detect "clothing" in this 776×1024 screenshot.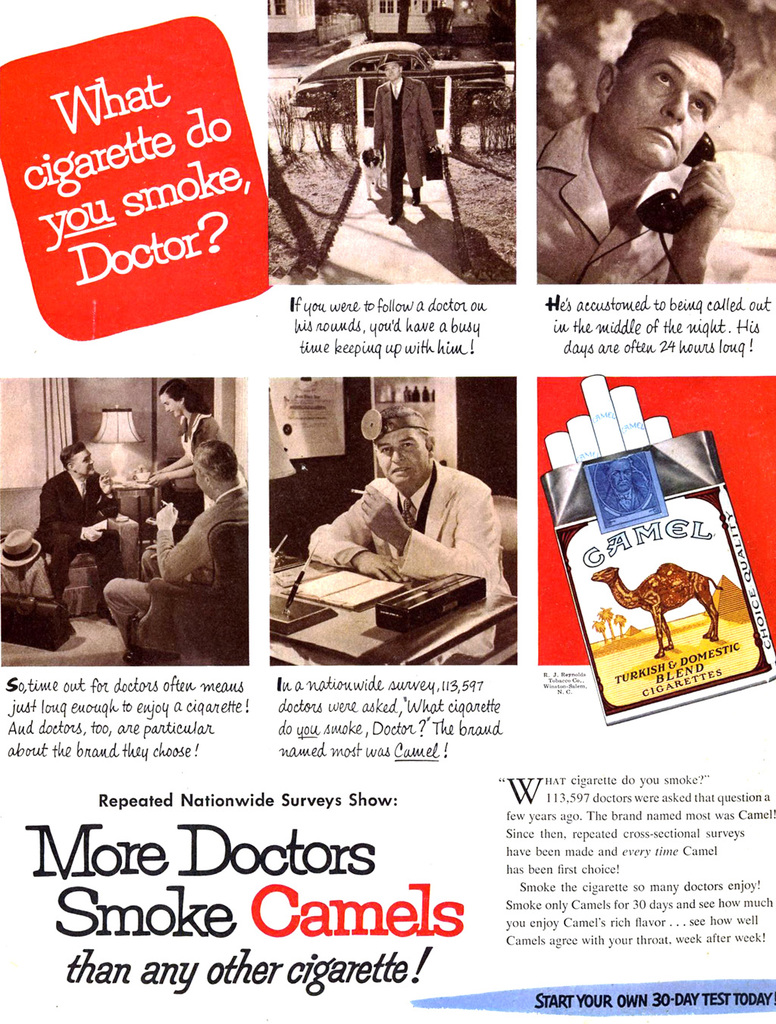
Detection: pyautogui.locateOnScreen(102, 484, 251, 649).
